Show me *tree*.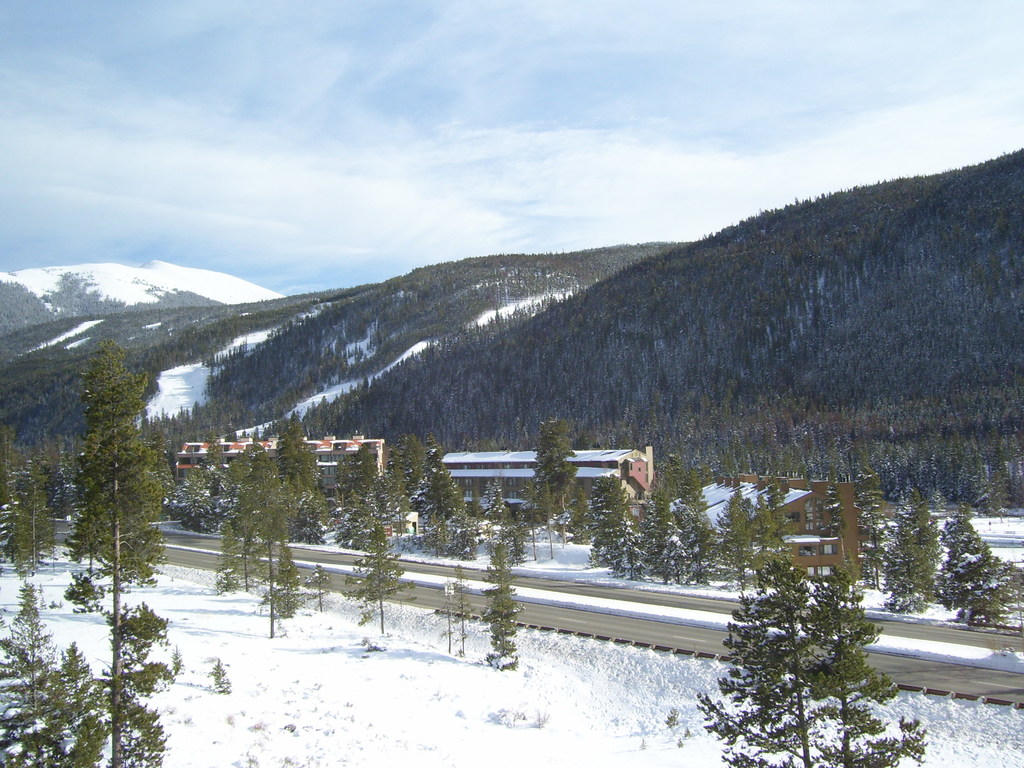
*tree* is here: box=[305, 564, 334, 612].
